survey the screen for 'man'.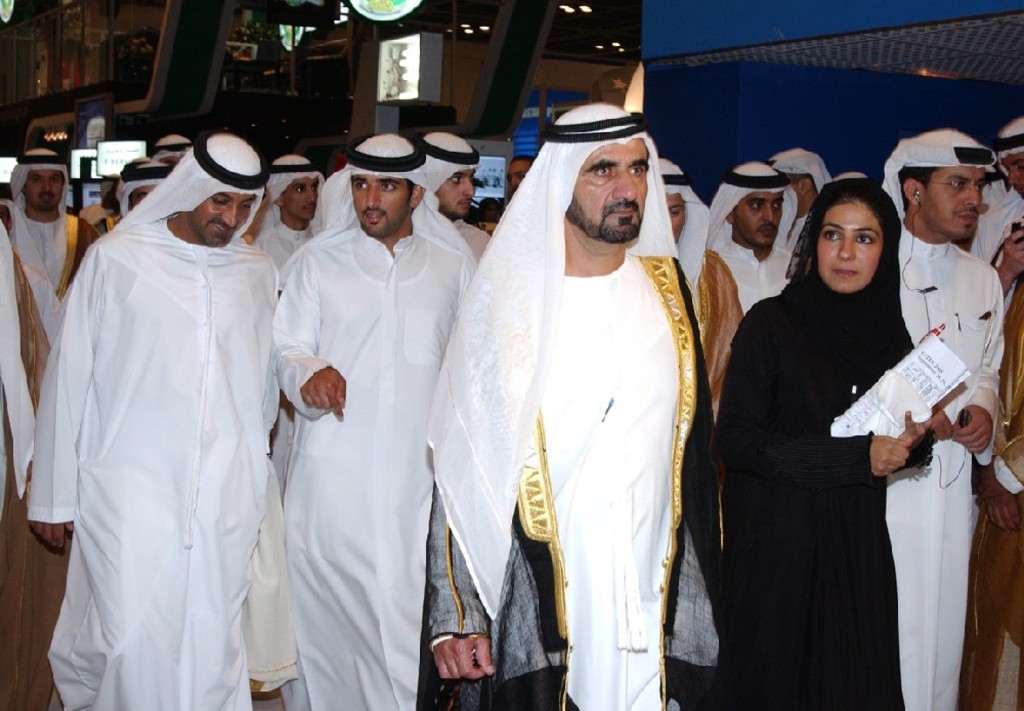
Survey found: <box>882,126,1006,710</box>.
